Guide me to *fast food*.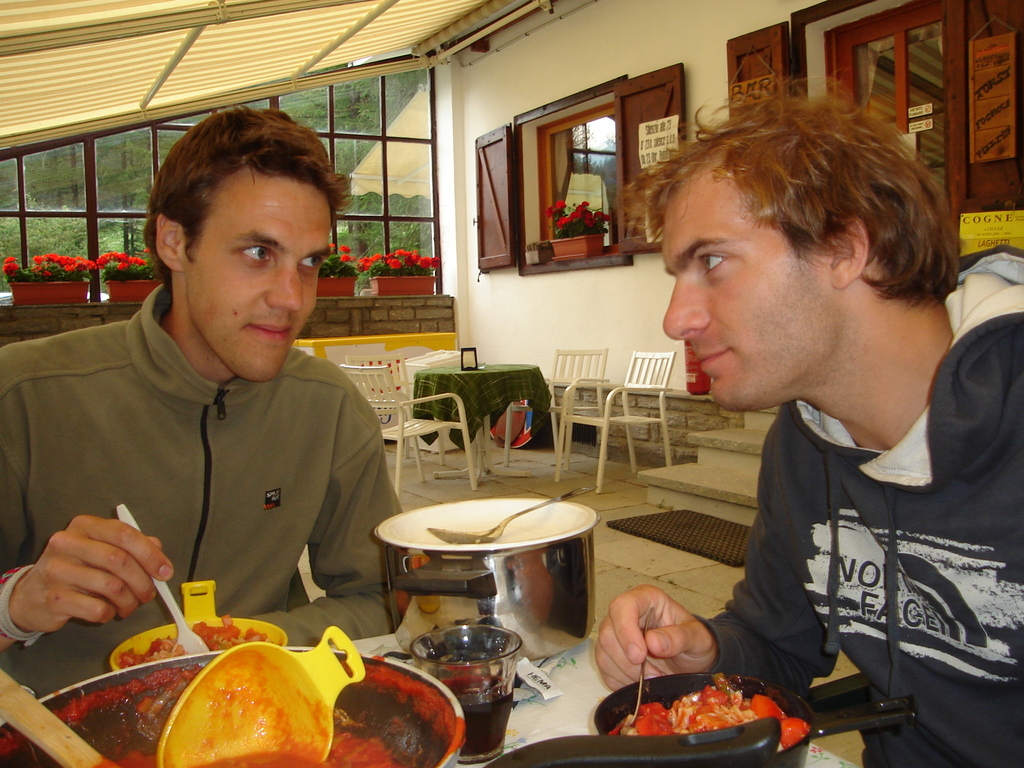
Guidance: left=616, top=673, right=796, bottom=757.
